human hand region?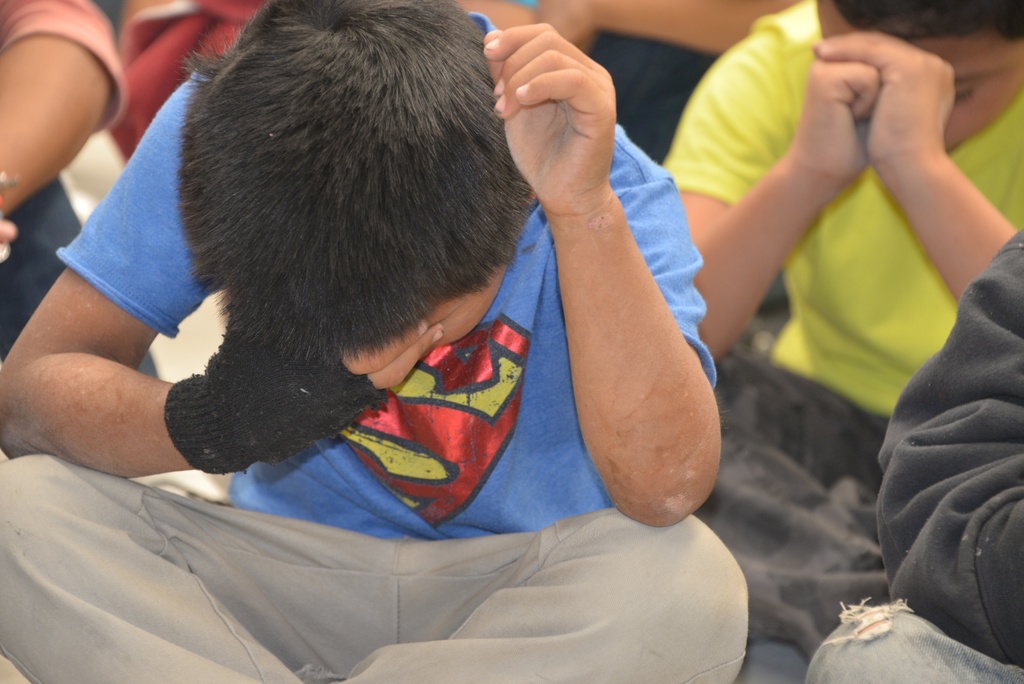
bbox(202, 307, 445, 468)
